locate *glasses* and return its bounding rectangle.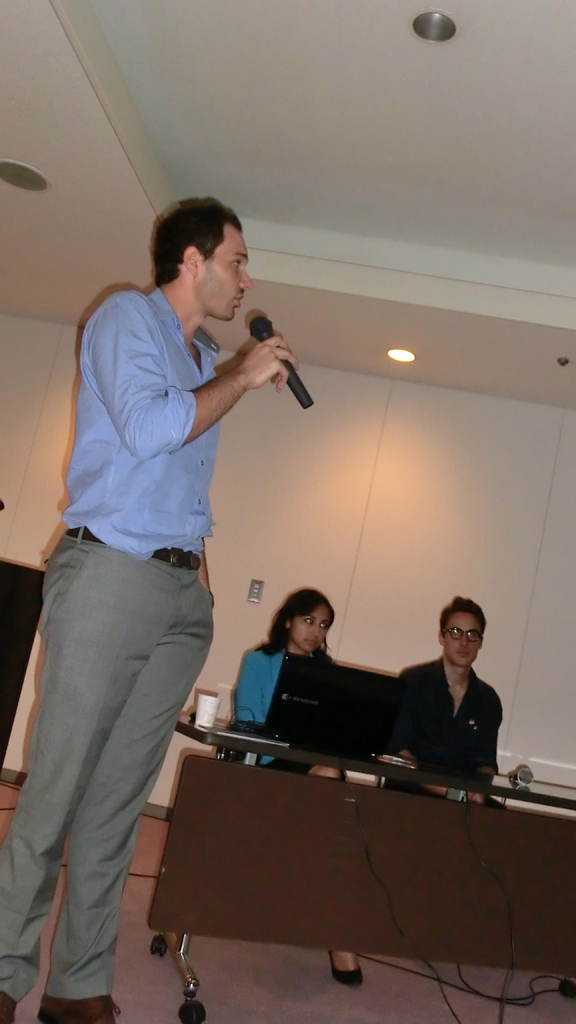
x1=440 y1=623 x2=484 y2=645.
